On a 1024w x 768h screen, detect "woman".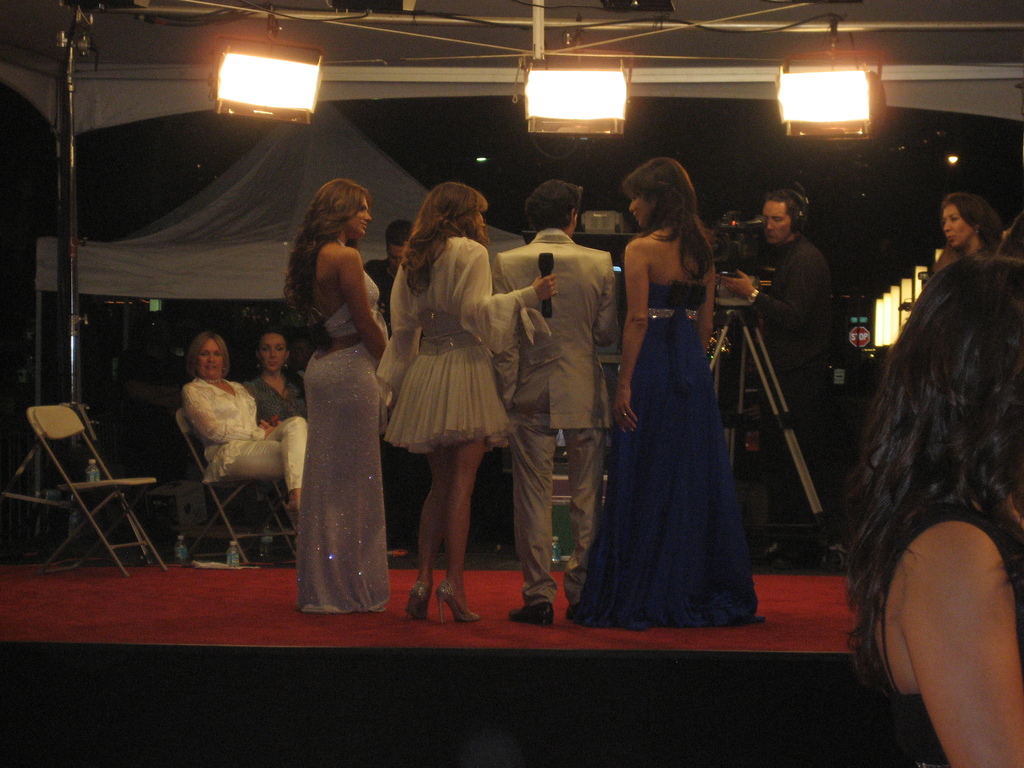
<region>244, 325, 307, 417</region>.
